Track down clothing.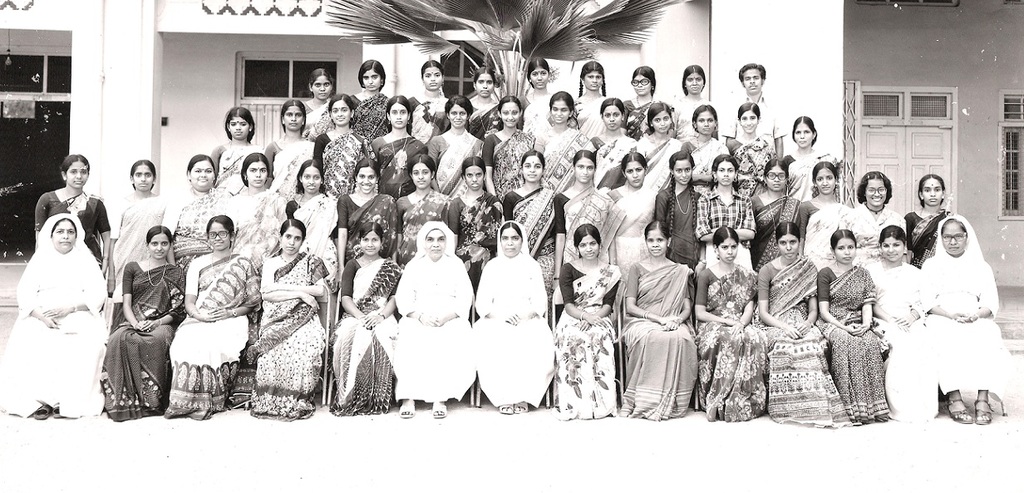
Tracked to (672, 80, 708, 129).
